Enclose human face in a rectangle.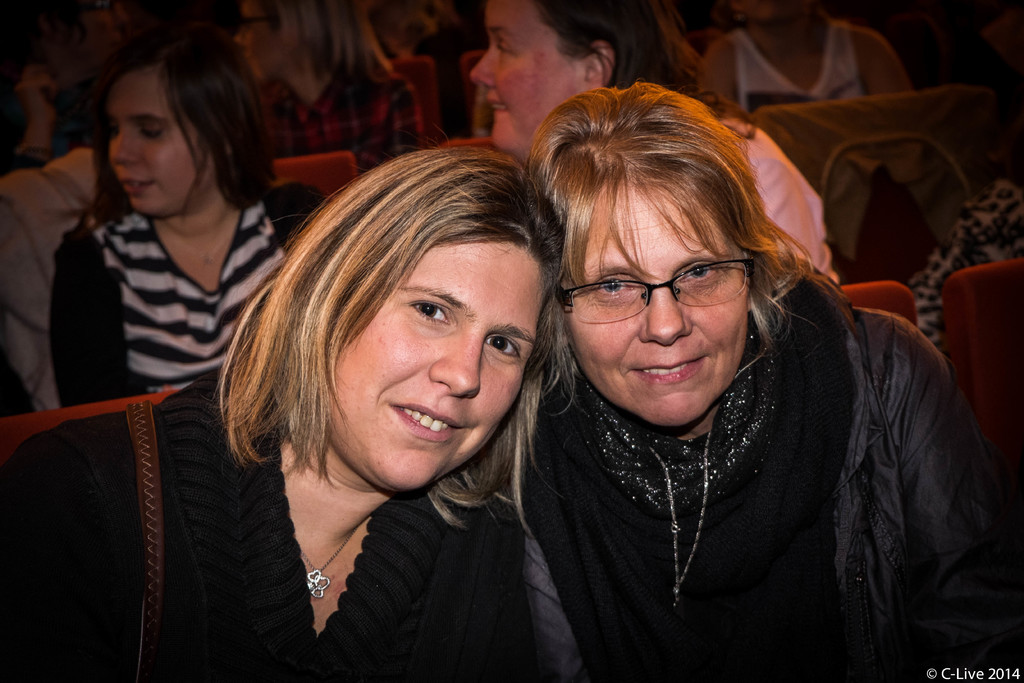
557,181,755,428.
